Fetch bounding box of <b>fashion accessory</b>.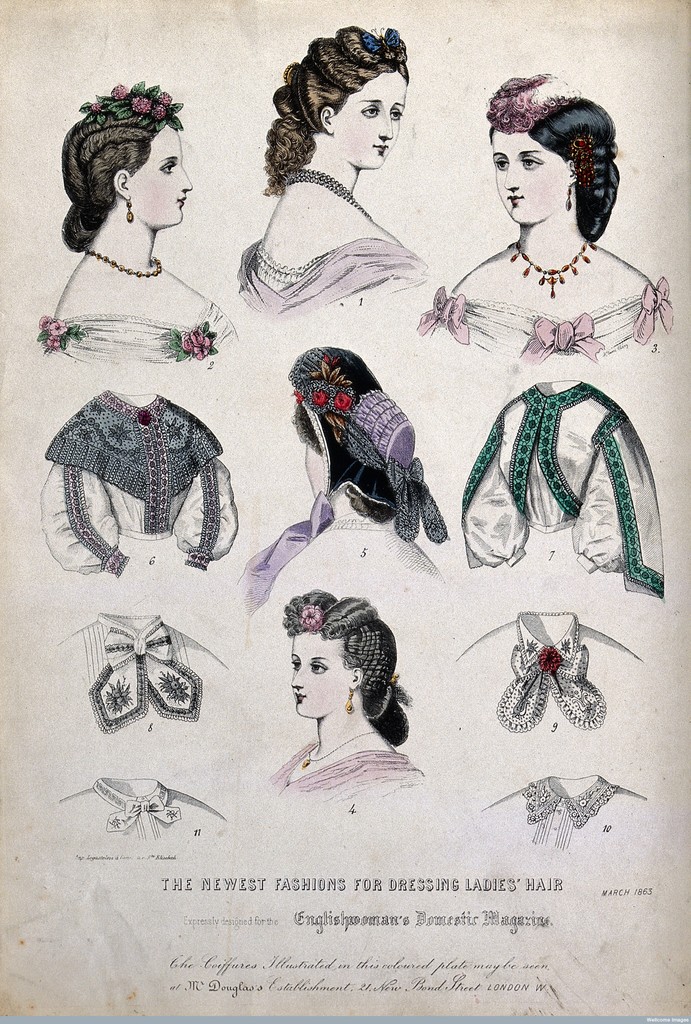
Bbox: [82,250,164,280].
